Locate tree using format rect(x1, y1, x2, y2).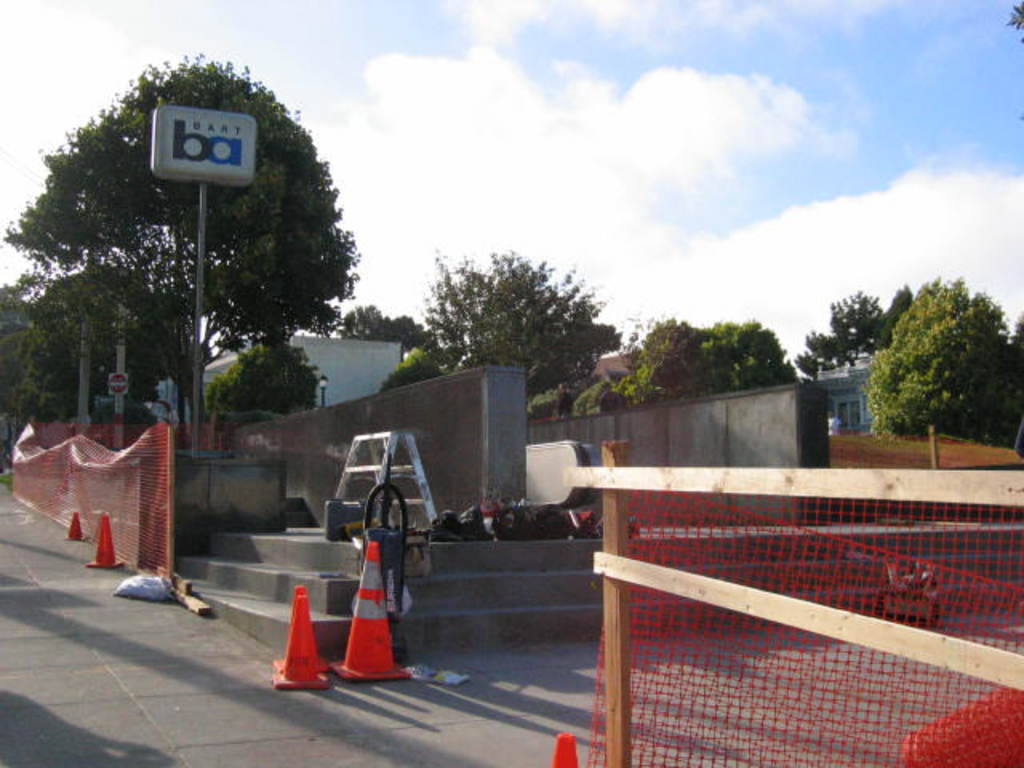
rect(381, 344, 442, 395).
